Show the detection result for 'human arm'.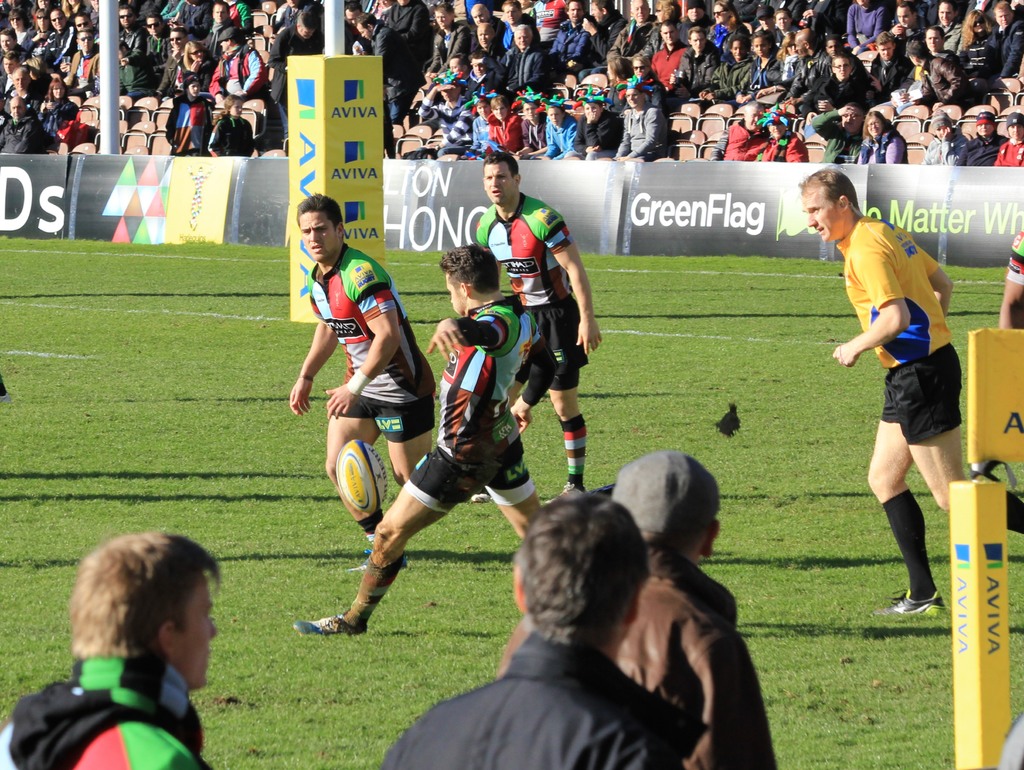
{"x1": 571, "y1": 119, "x2": 599, "y2": 151}.
